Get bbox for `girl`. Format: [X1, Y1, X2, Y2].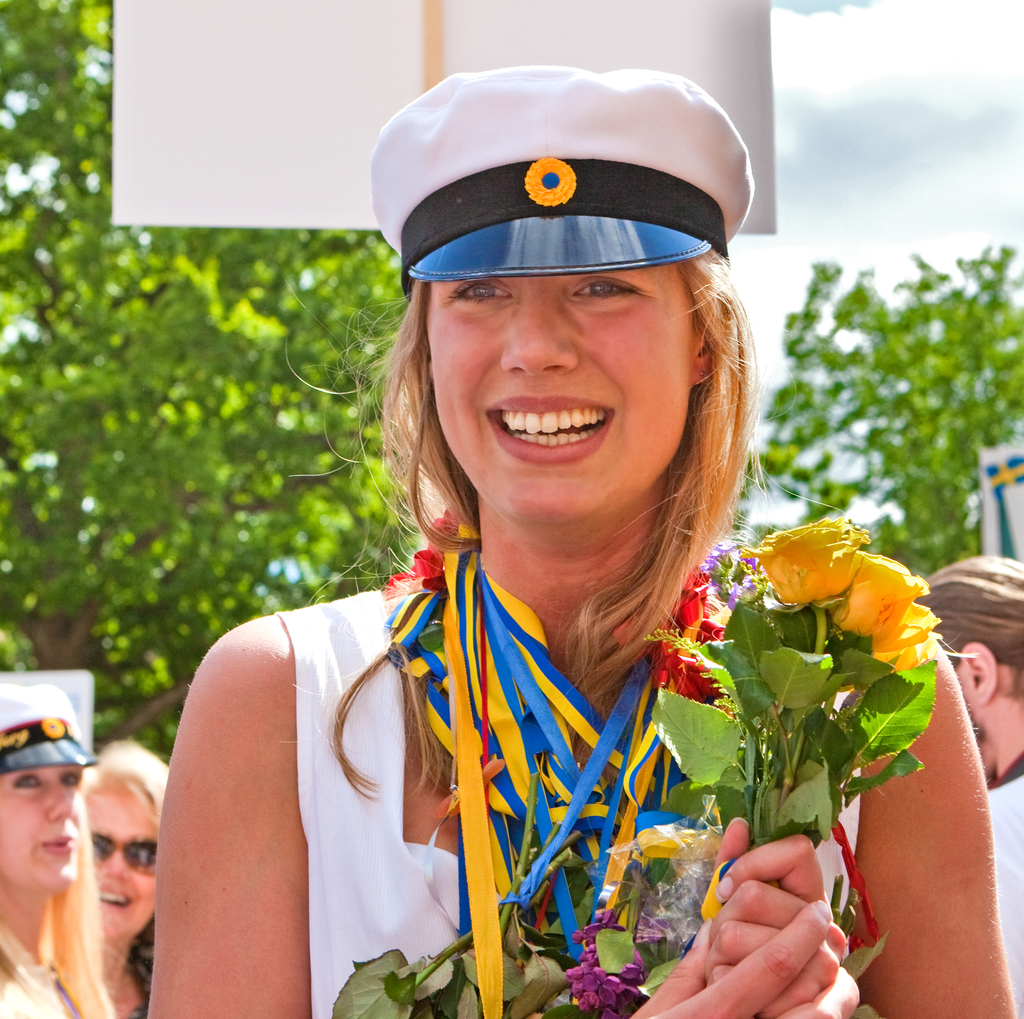
[0, 690, 115, 1018].
